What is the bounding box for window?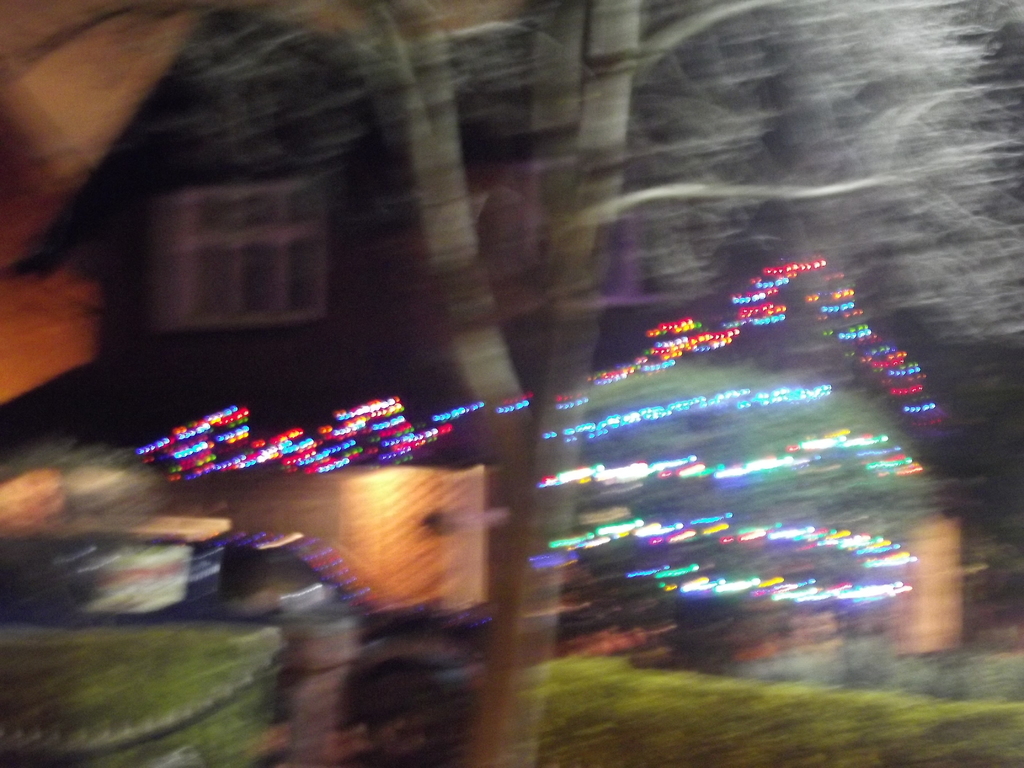
locate(152, 171, 341, 328).
